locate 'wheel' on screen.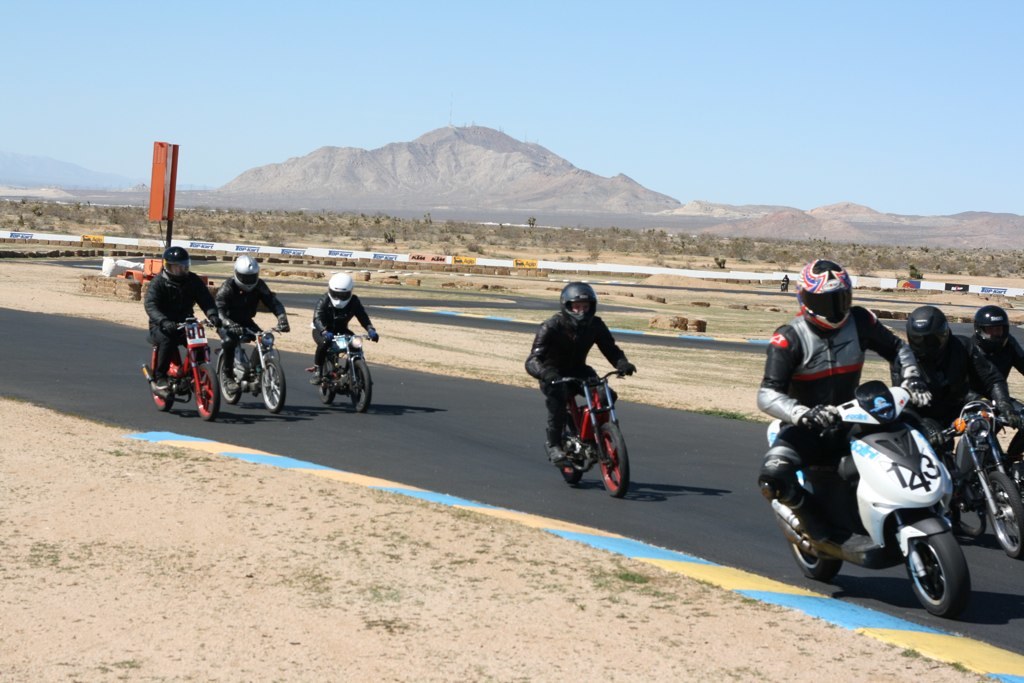
On screen at region(788, 538, 840, 580).
